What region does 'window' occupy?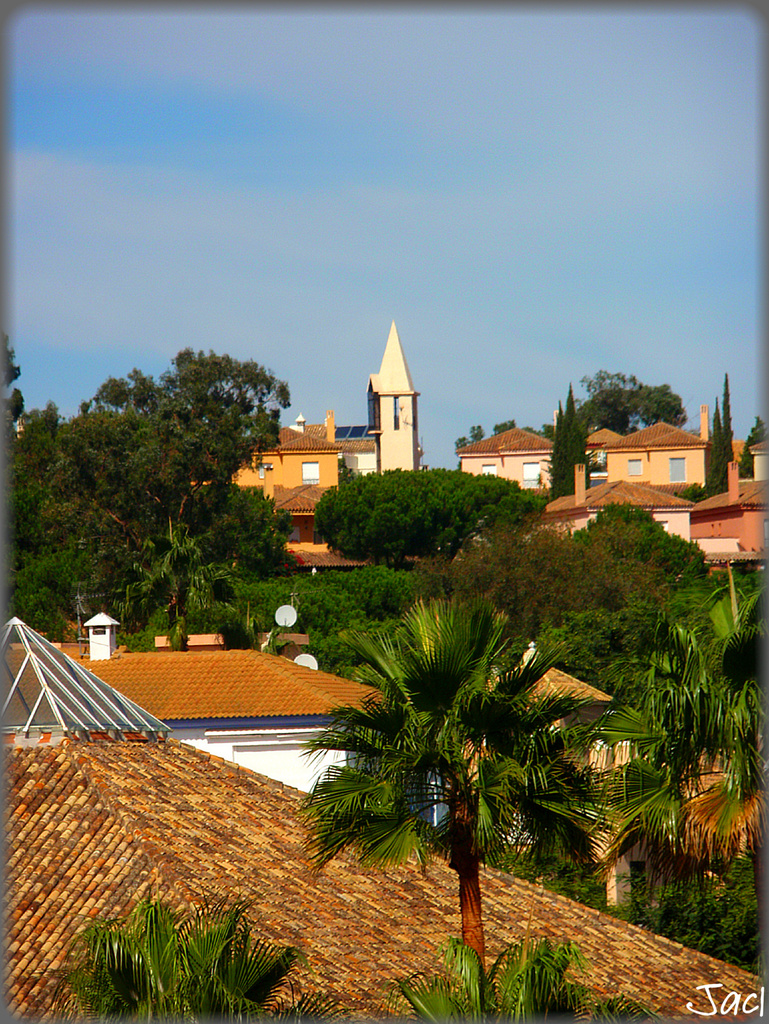
(left=627, top=458, right=643, bottom=477).
